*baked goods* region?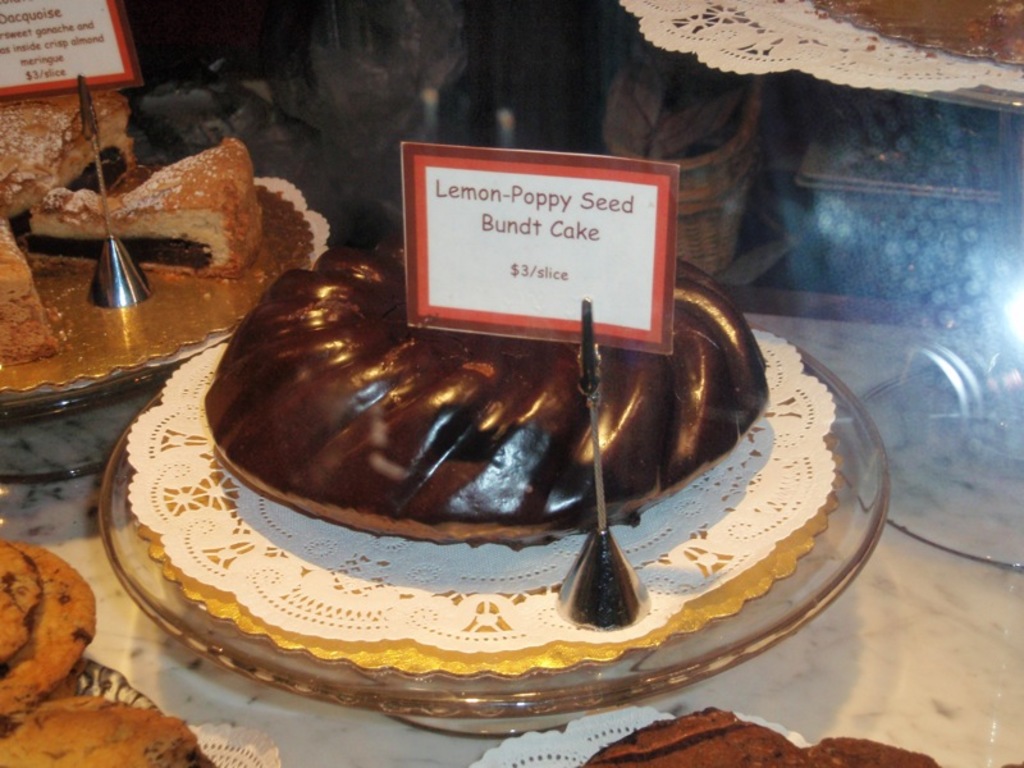
bbox=[28, 136, 265, 269]
